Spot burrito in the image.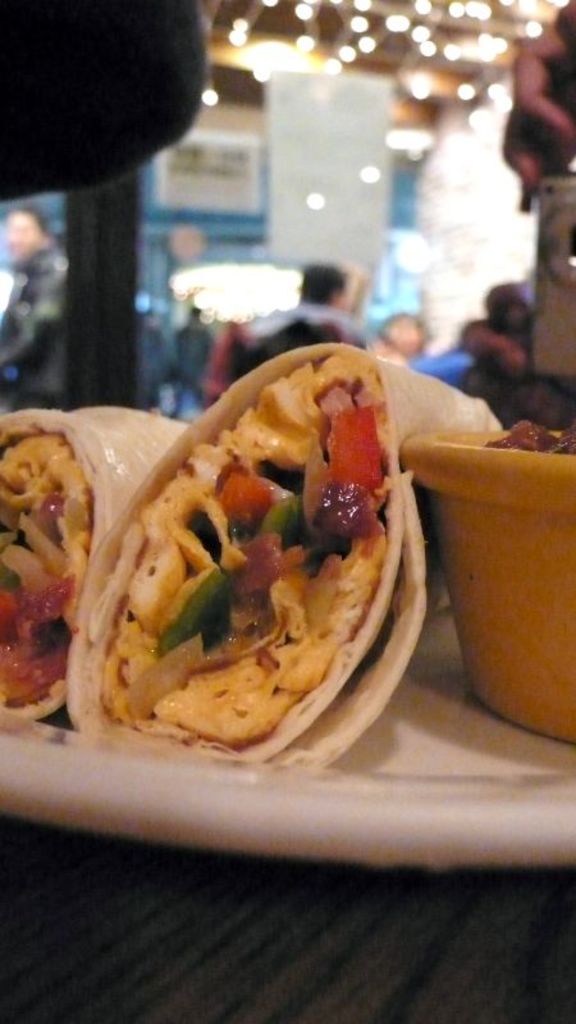
burrito found at [x1=0, y1=406, x2=191, y2=716].
